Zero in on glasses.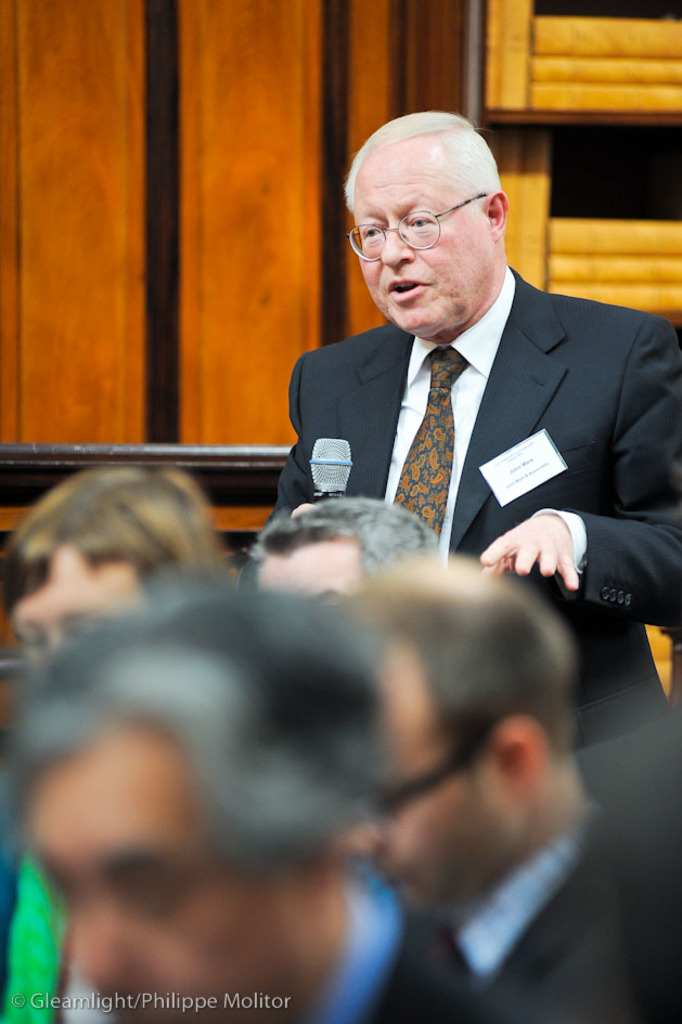
Zeroed in: 355,737,493,826.
